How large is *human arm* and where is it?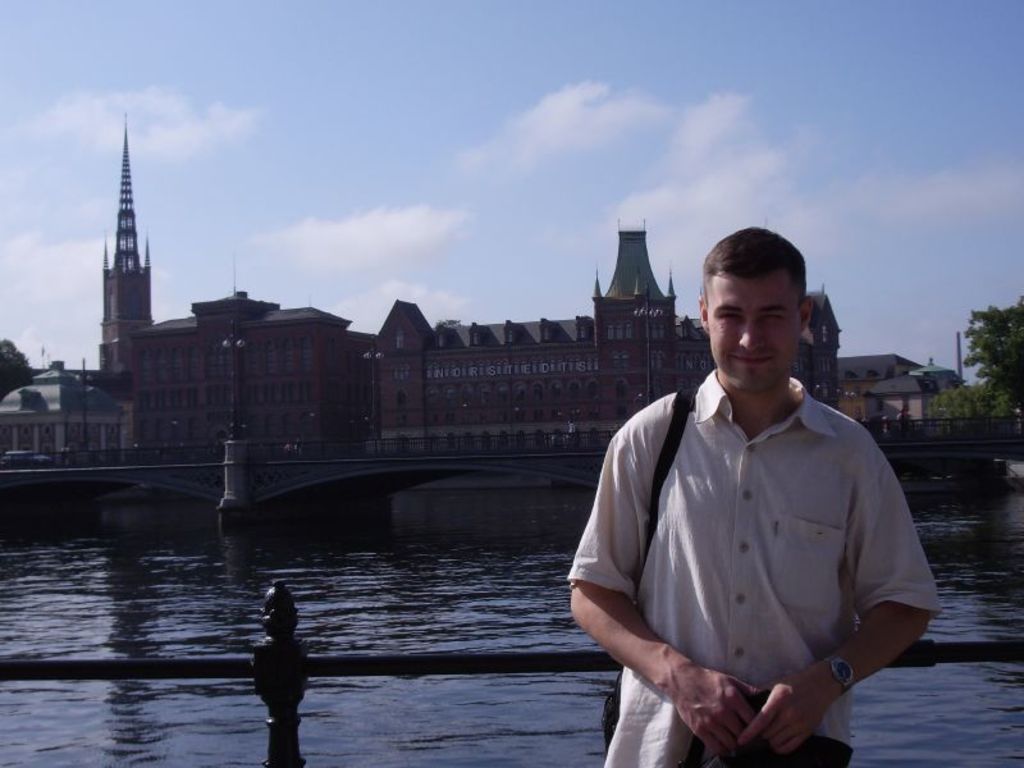
Bounding box: <bbox>728, 417, 943, 767</bbox>.
